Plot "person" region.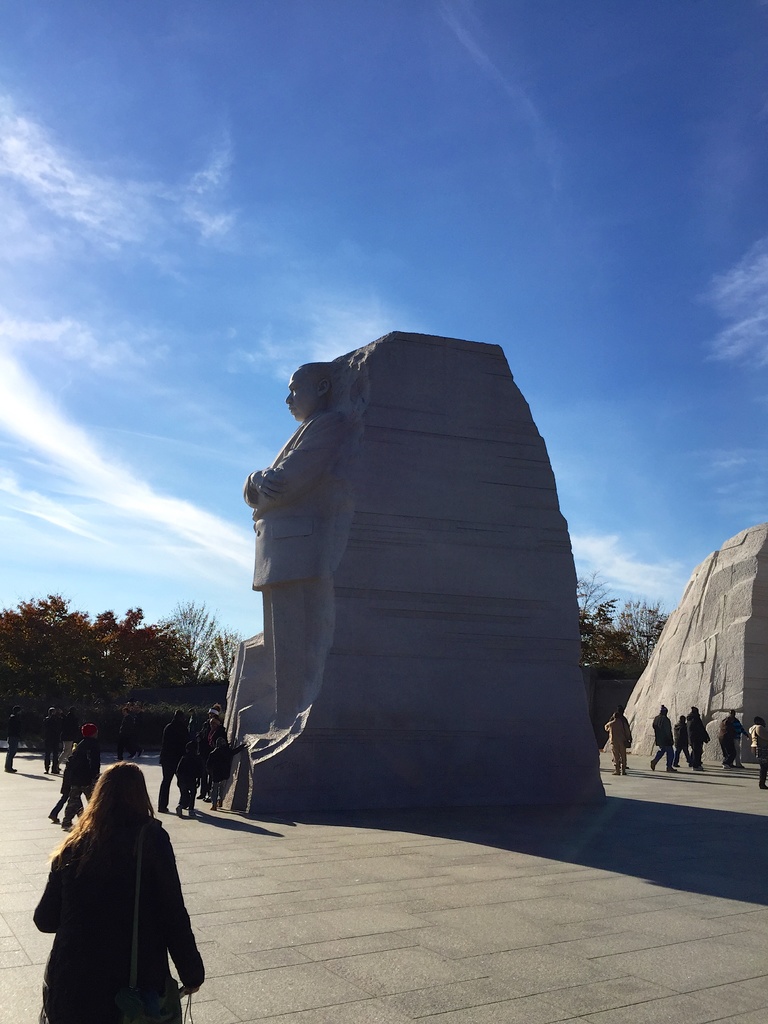
Plotted at (left=32, top=760, right=202, bottom=1023).
